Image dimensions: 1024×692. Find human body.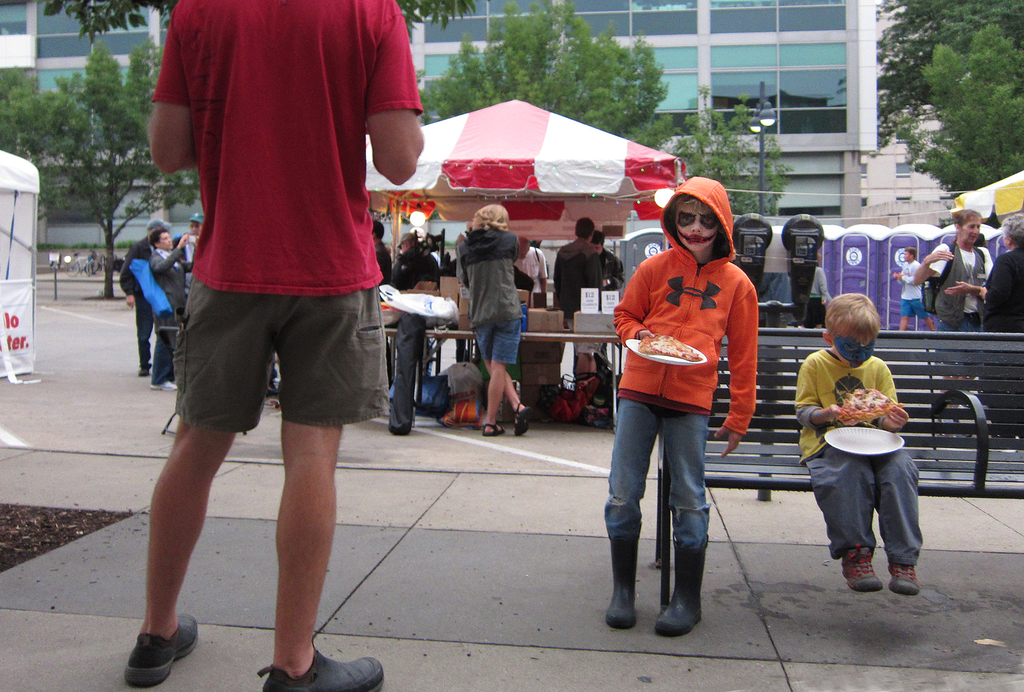
<box>142,0,406,691</box>.
